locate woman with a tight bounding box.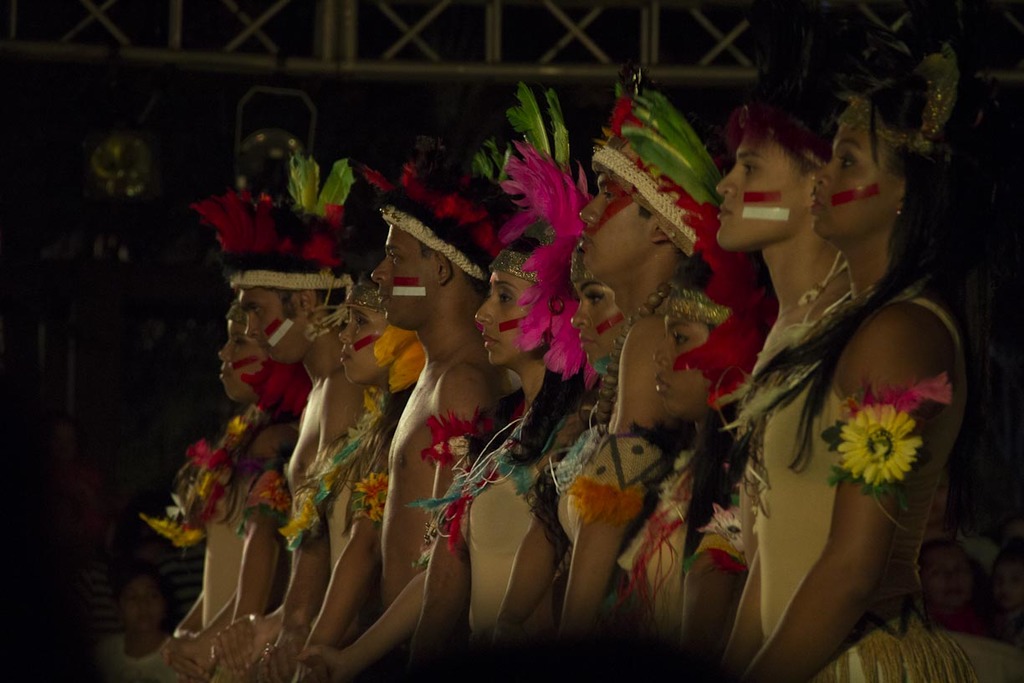
(754,37,973,678).
